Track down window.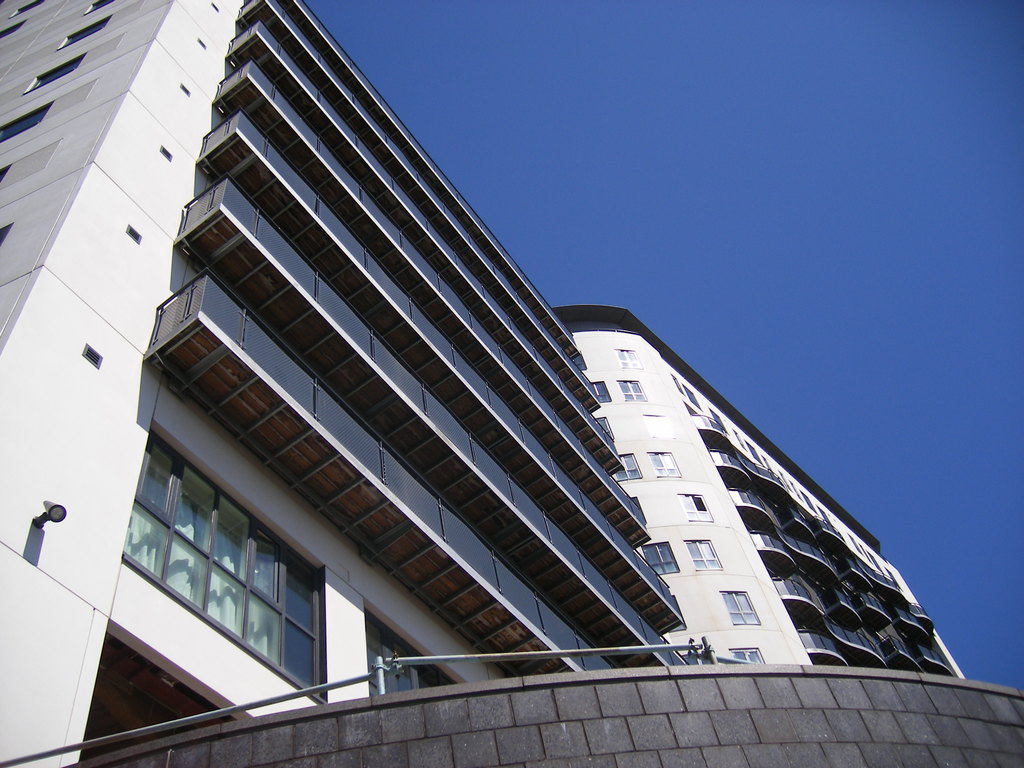
Tracked to bbox=[646, 450, 681, 476].
